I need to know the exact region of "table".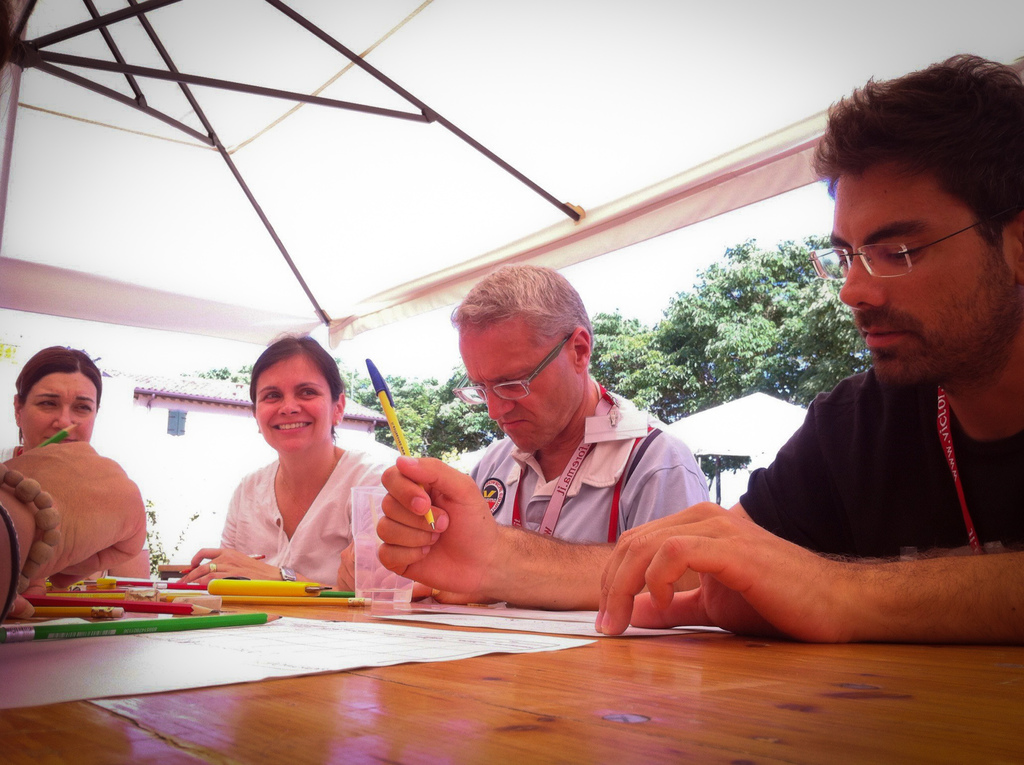
Region: 0,579,1023,764.
